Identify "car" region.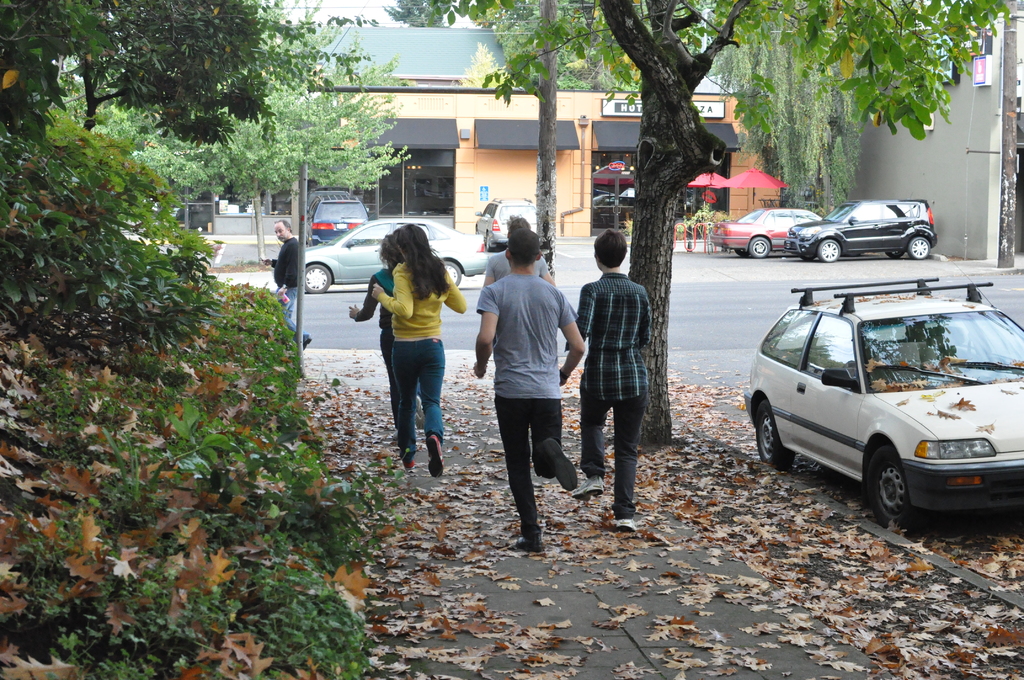
Region: [784, 204, 943, 261].
